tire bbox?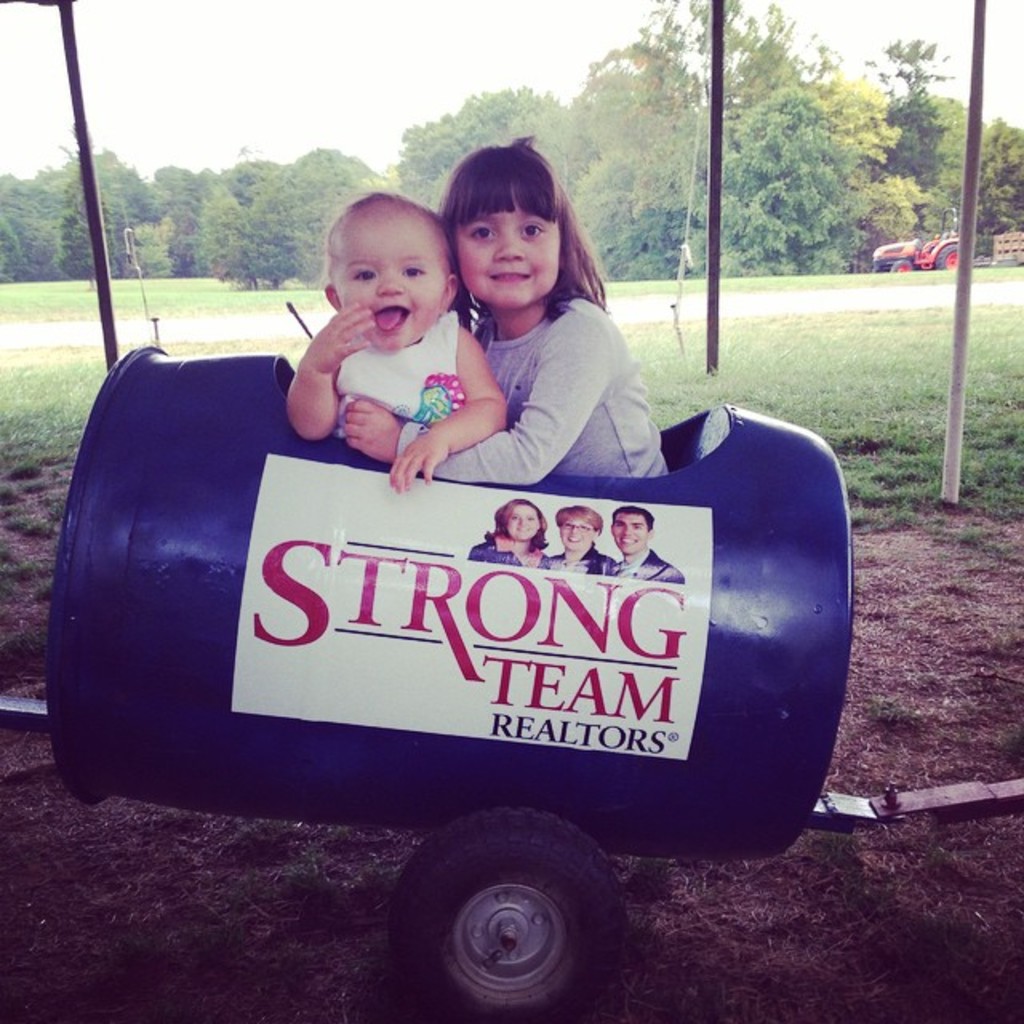
pyautogui.locateOnScreen(936, 242, 958, 270)
